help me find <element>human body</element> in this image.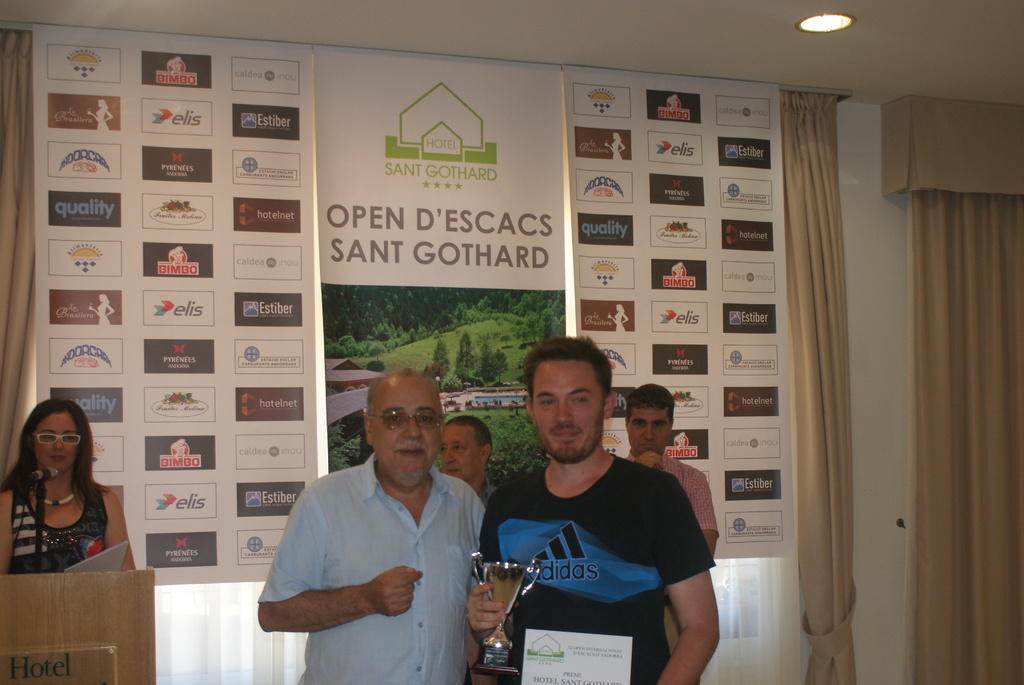
Found it: bbox=[435, 414, 497, 505].
